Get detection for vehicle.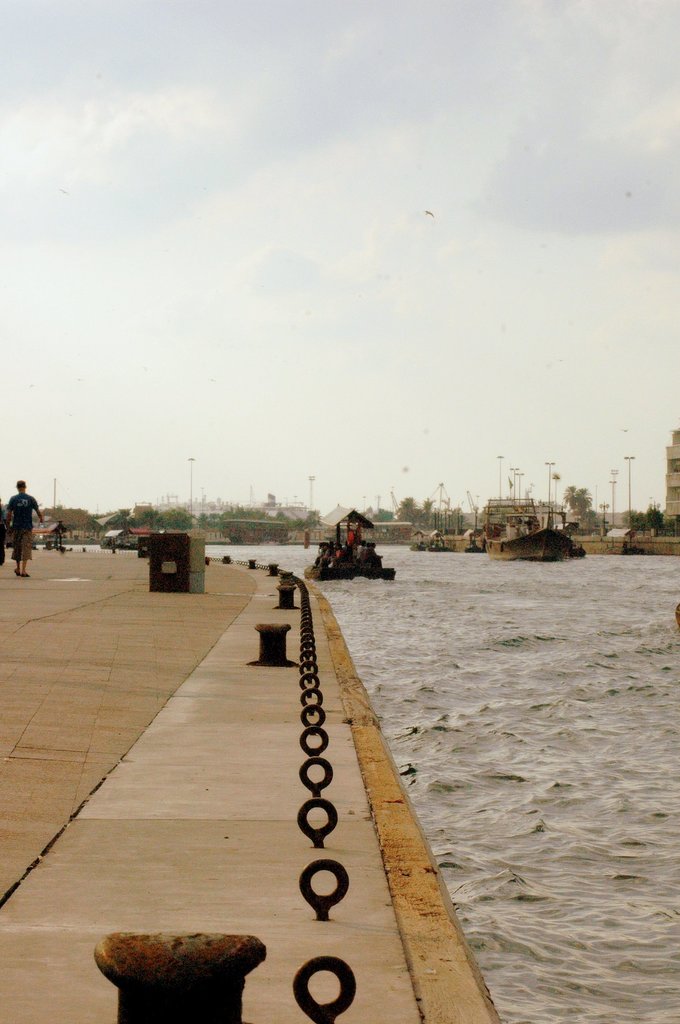
Detection: <region>490, 502, 574, 563</region>.
